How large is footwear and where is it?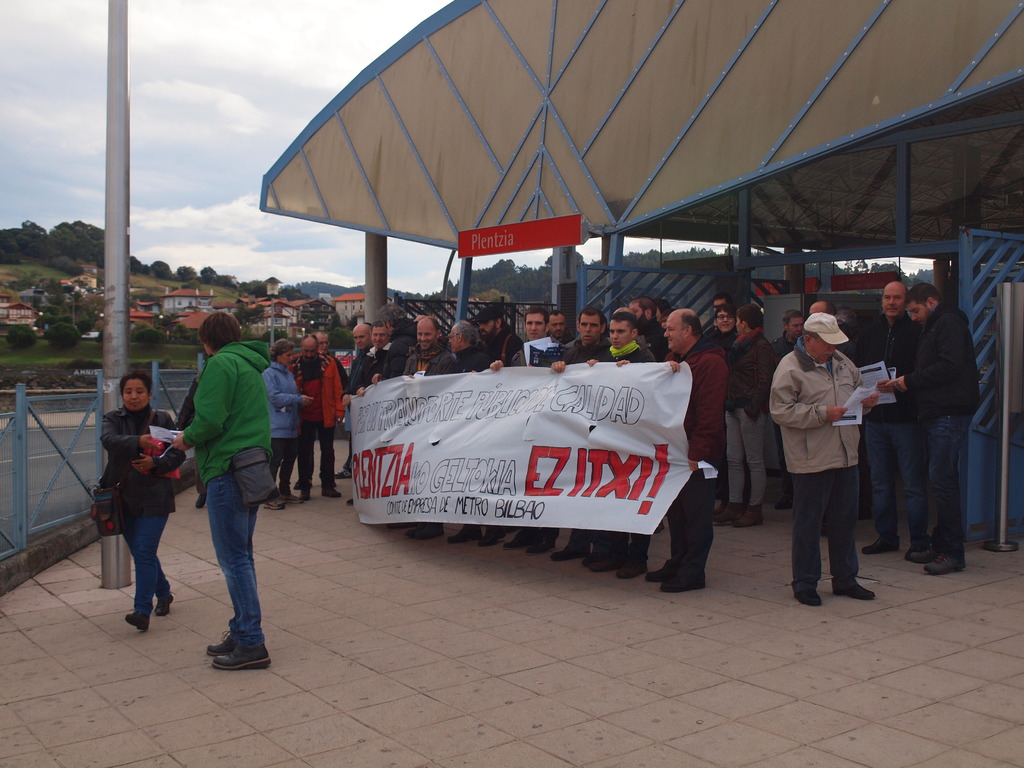
Bounding box: (x1=660, y1=566, x2=717, y2=594).
